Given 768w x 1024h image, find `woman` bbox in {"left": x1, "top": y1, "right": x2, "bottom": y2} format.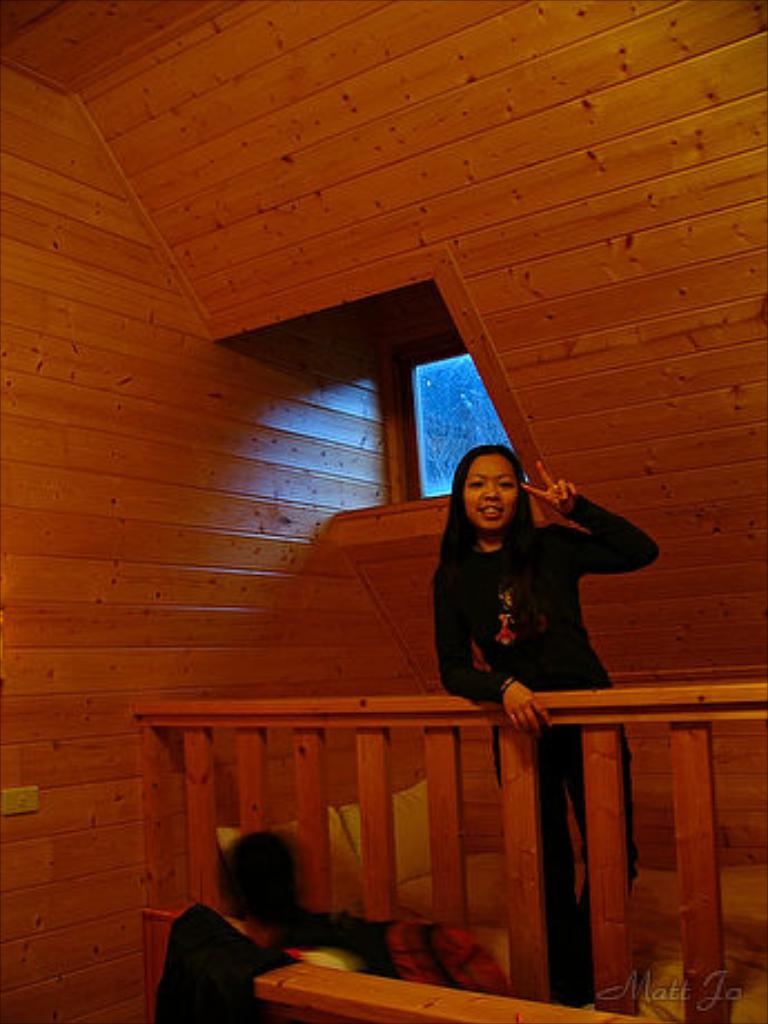
{"left": 430, "top": 439, "right": 657, "bottom": 1002}.
